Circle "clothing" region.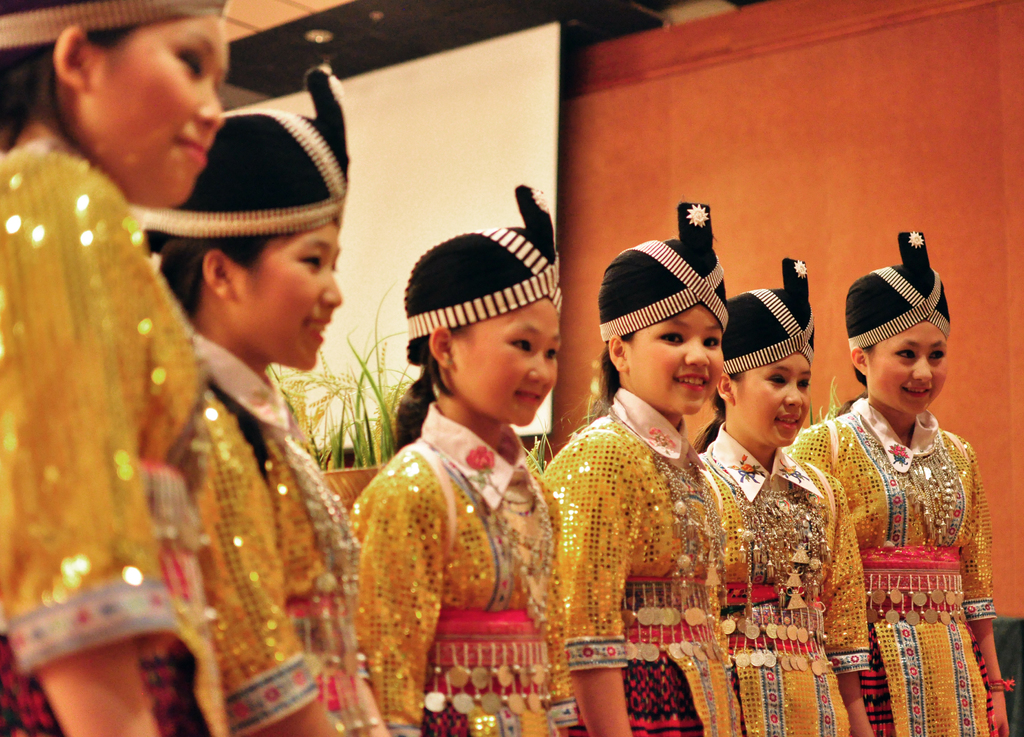
Region: x1=198 y1=353 x2=358 y2=736.
